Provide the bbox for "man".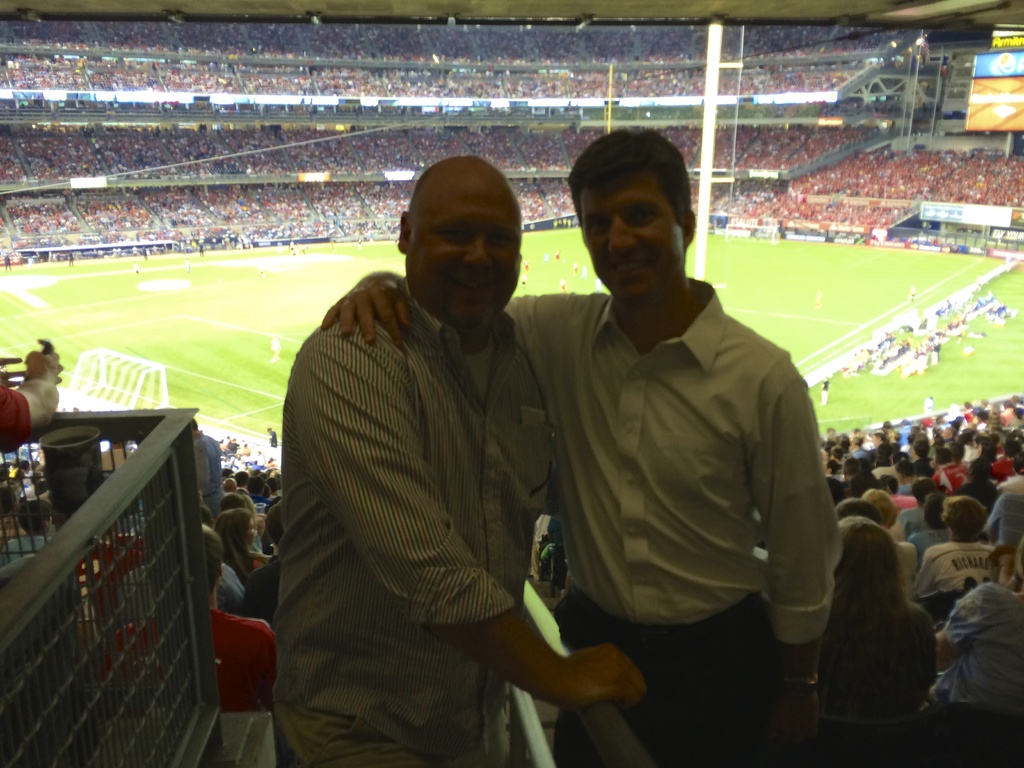
[271, 152, 648, 767].
